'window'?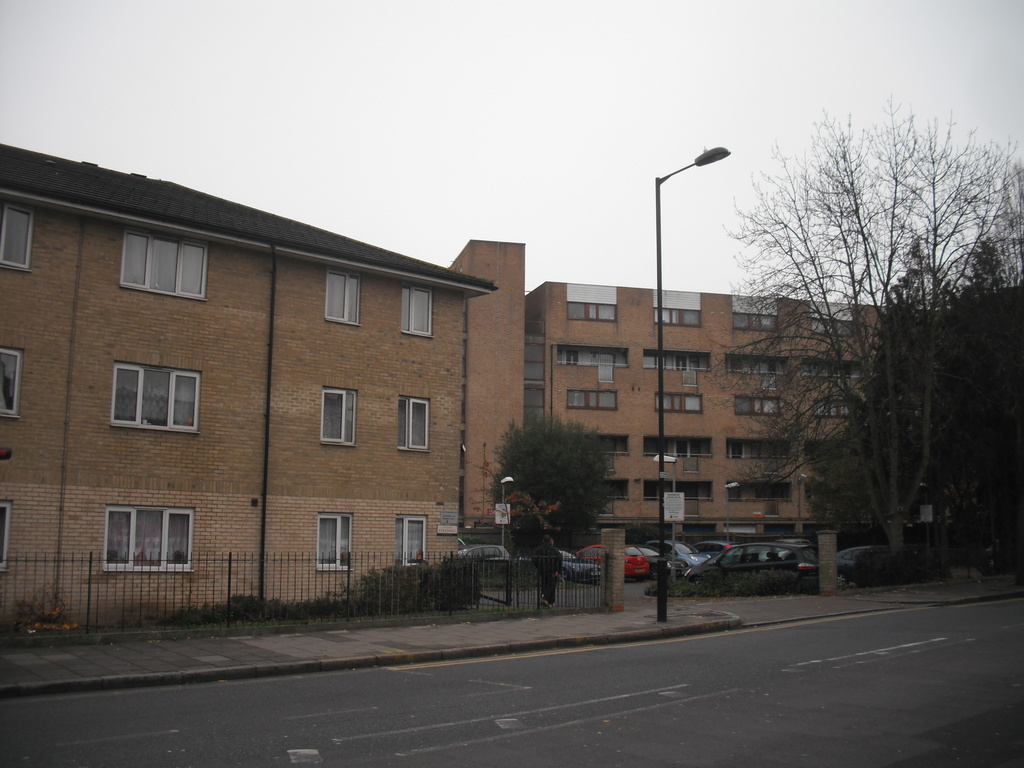
box=[314, 516, 354, 573]
